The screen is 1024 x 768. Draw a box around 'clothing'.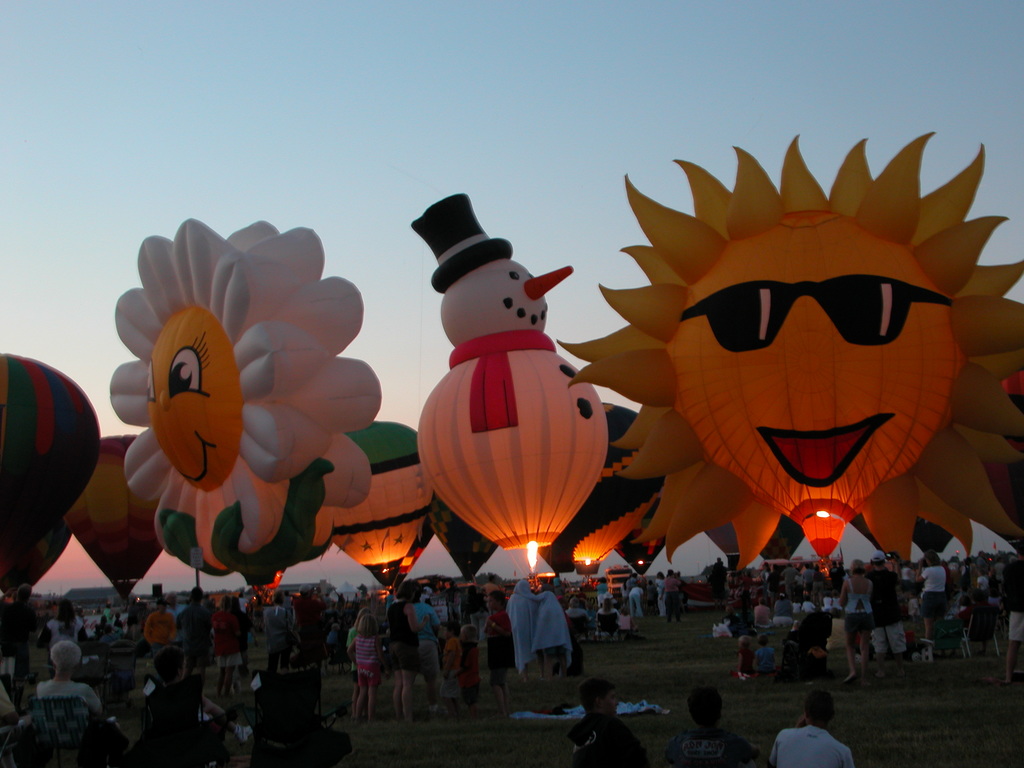
645:584:656:614.
